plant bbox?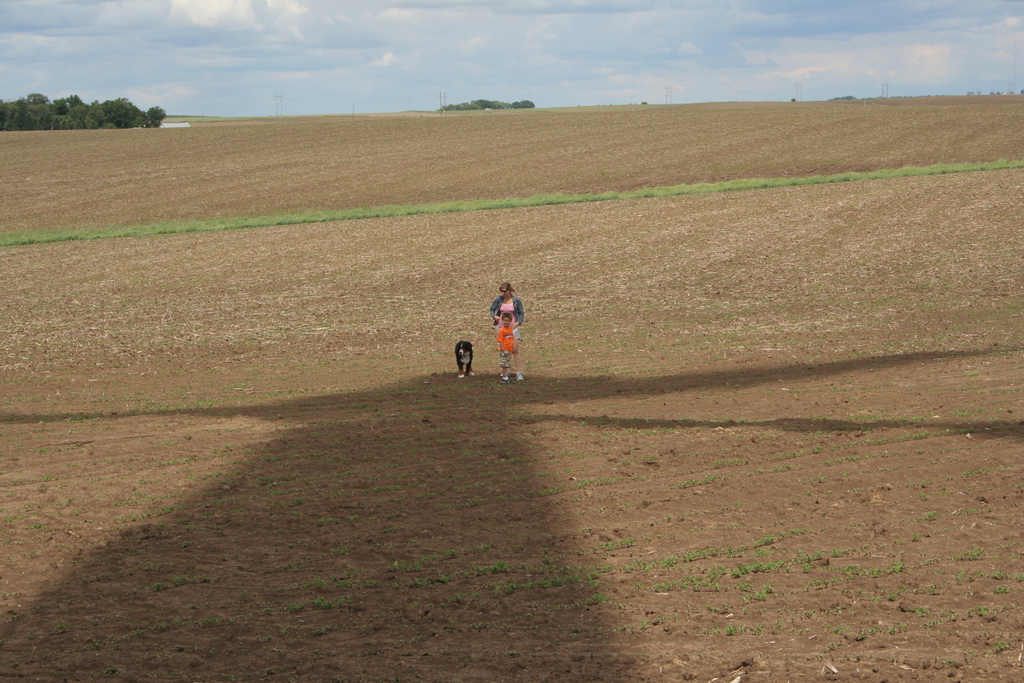
detection(276, 621, 283, 634)
